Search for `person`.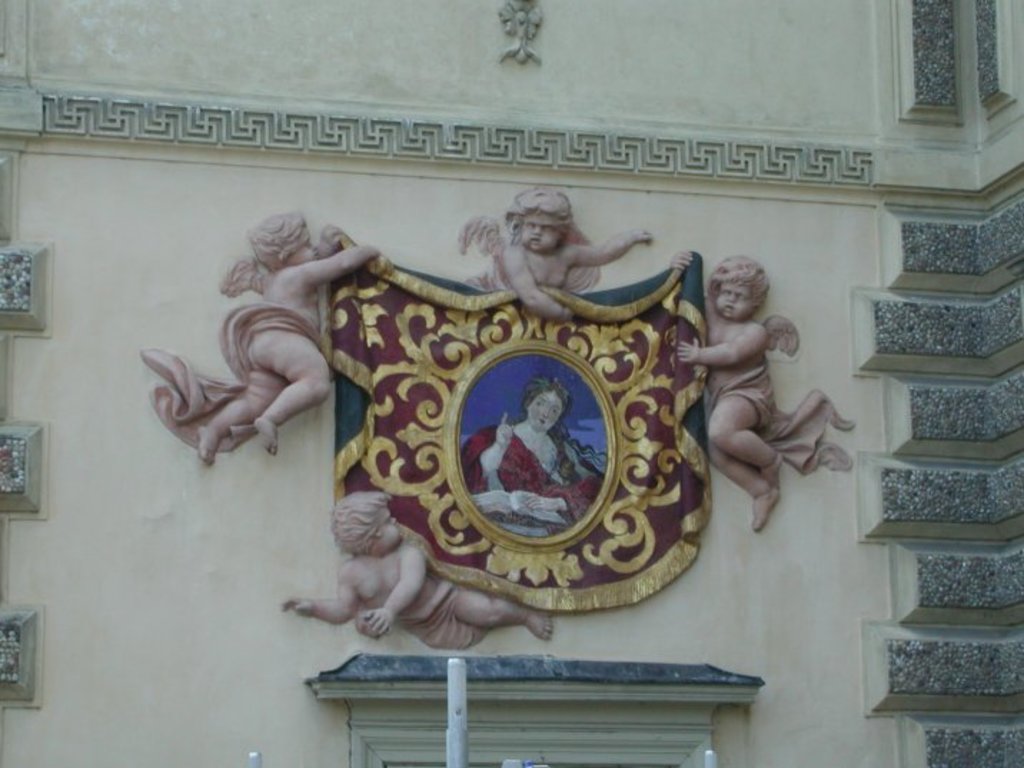
Found at [left=671, top=252, right=854, bottom=539].
